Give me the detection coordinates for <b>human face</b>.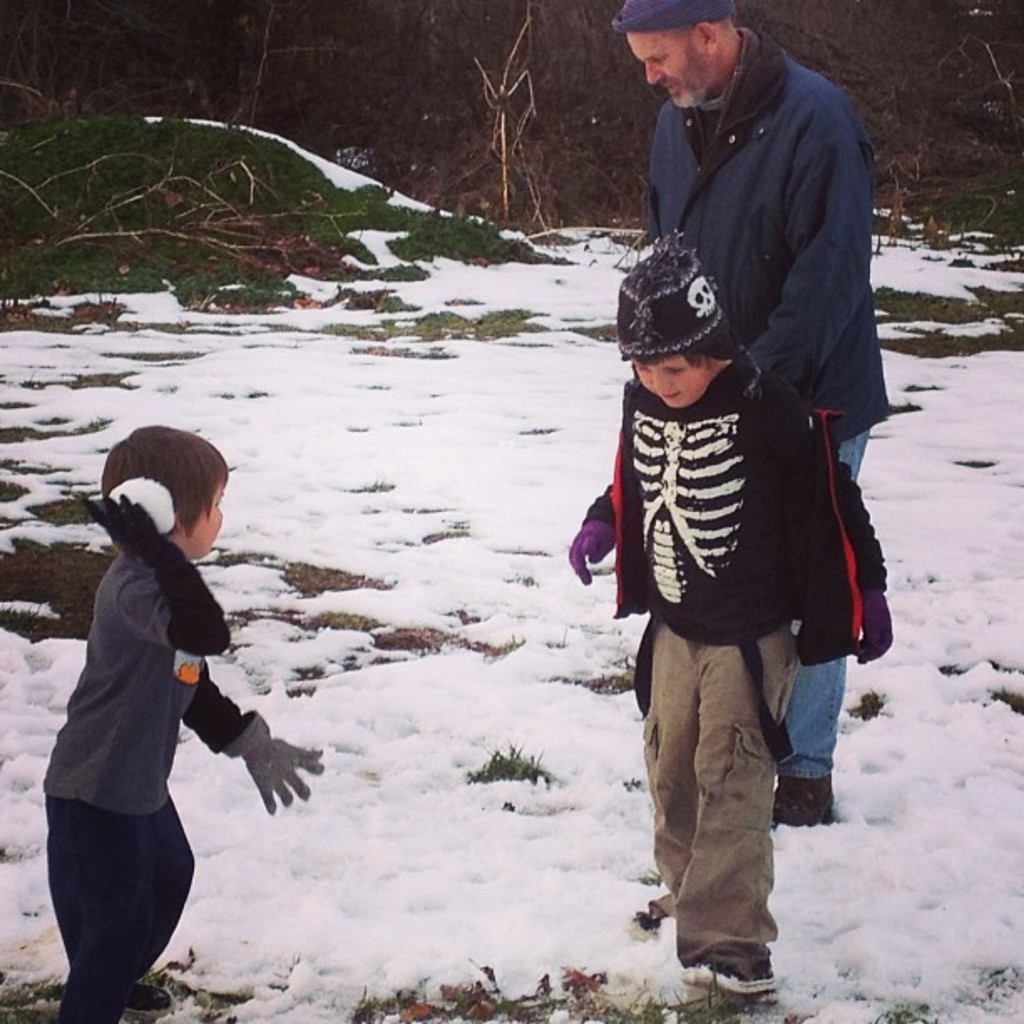
202 482 224 559.
